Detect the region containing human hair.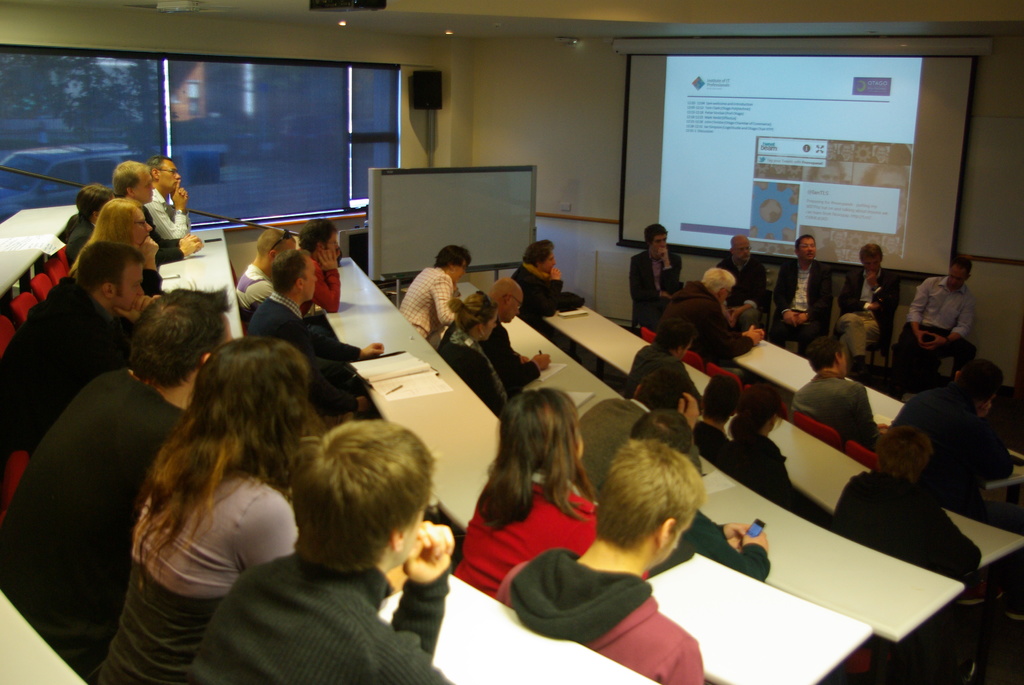
[left=76, top=185, right=114, bottom=216].
